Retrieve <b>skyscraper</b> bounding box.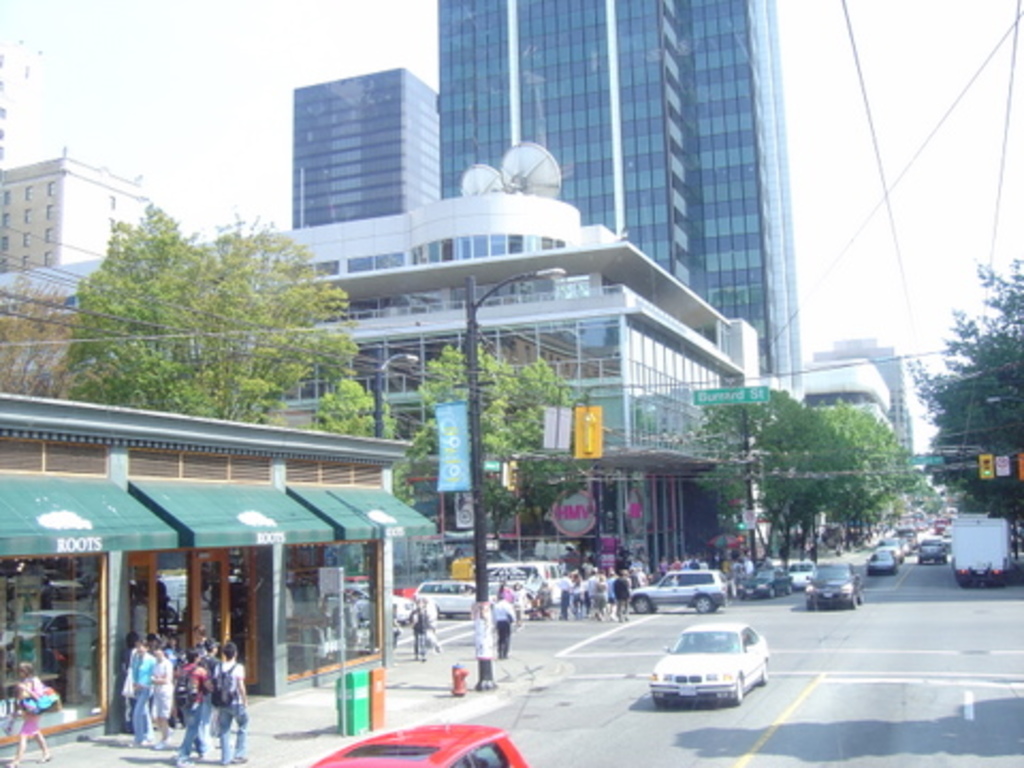
Bounding box: left=0, top=154, right=154, bottom=294.
